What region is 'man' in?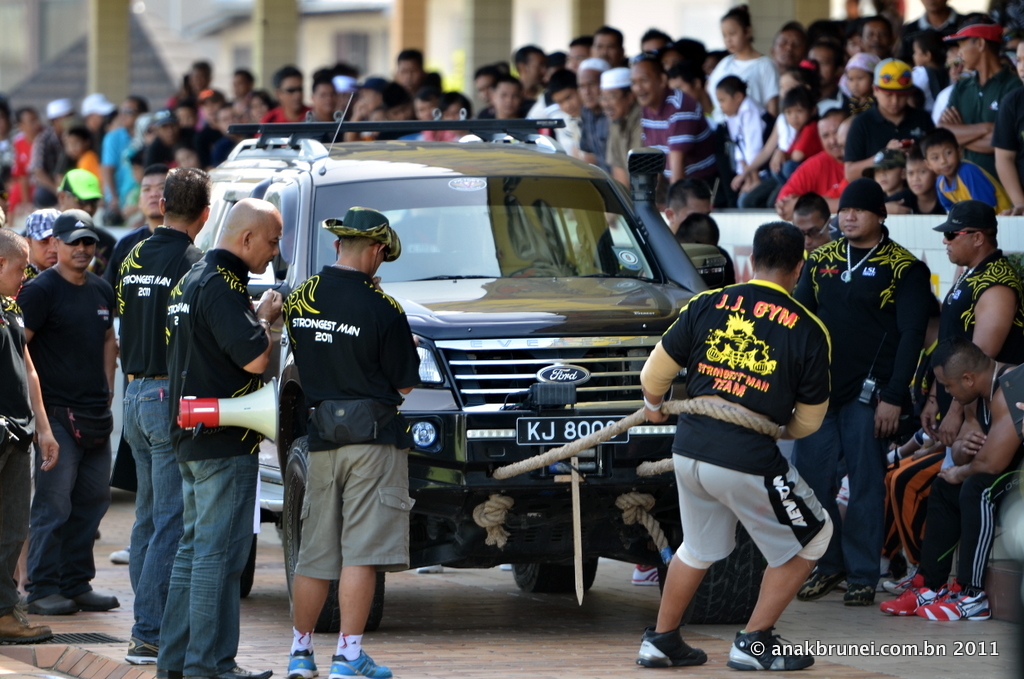
[x1=634, y1=52, x2=721, y2=200].
